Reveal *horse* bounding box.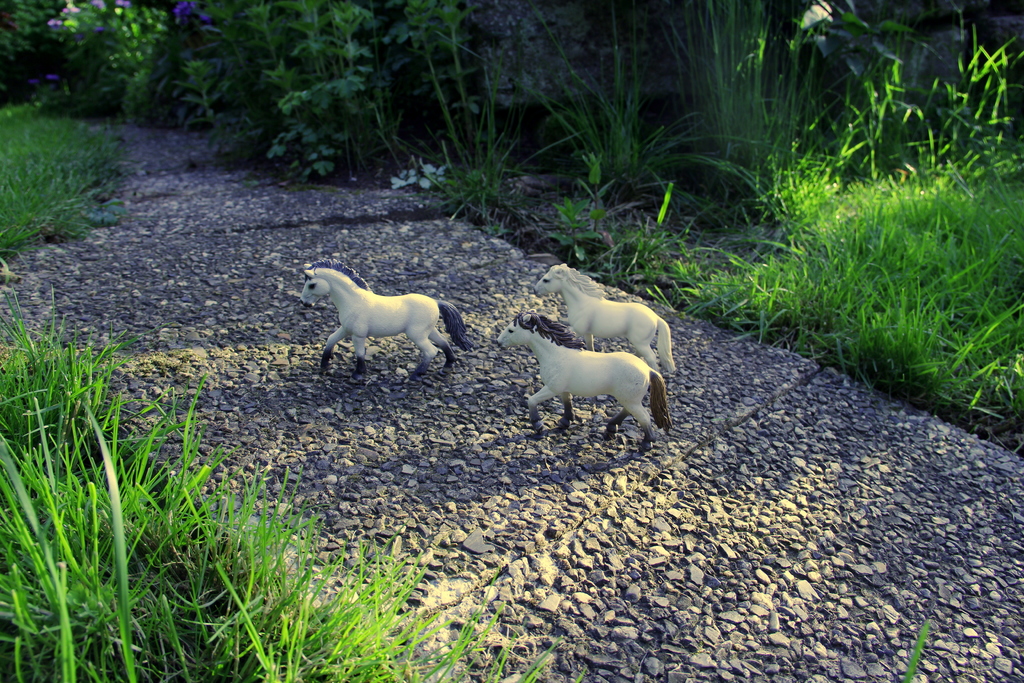
Revealed: x1=531, y1=261, x2=675, y2=370.
